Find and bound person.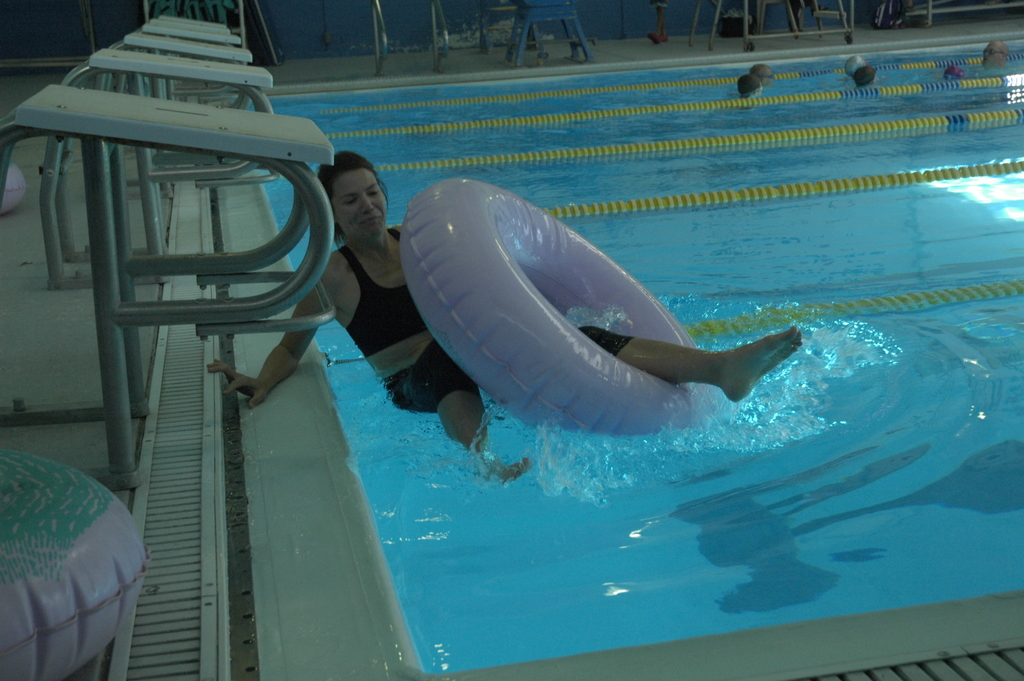
Bound: (x1=984, y1=36, x2=1014, y2=72).
